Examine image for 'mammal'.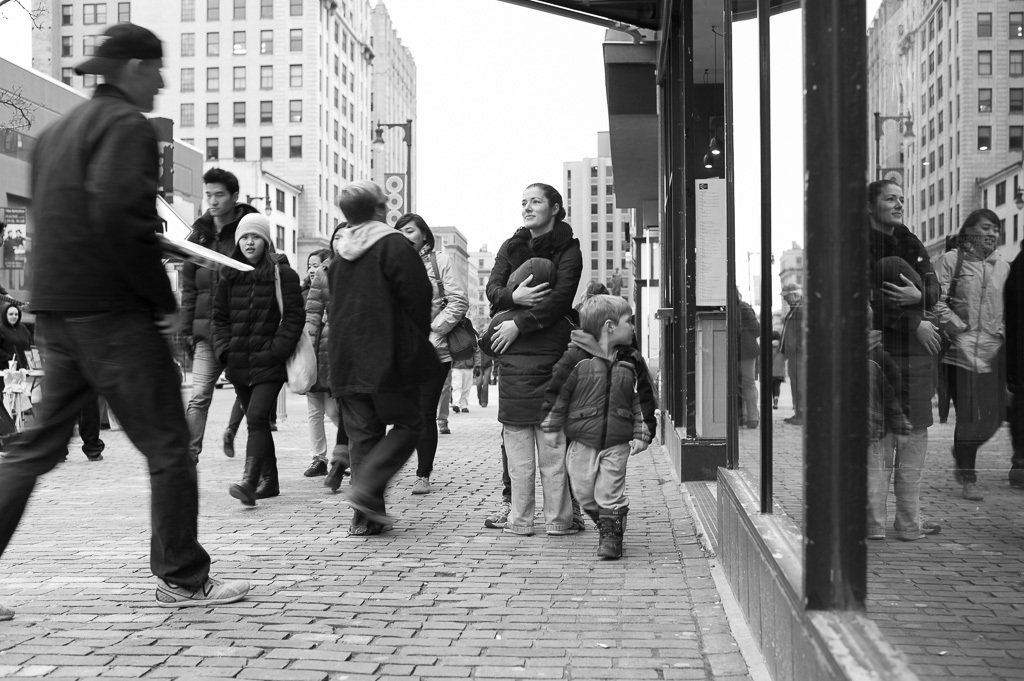
Examination result: region(300, 249, 355, 476).
